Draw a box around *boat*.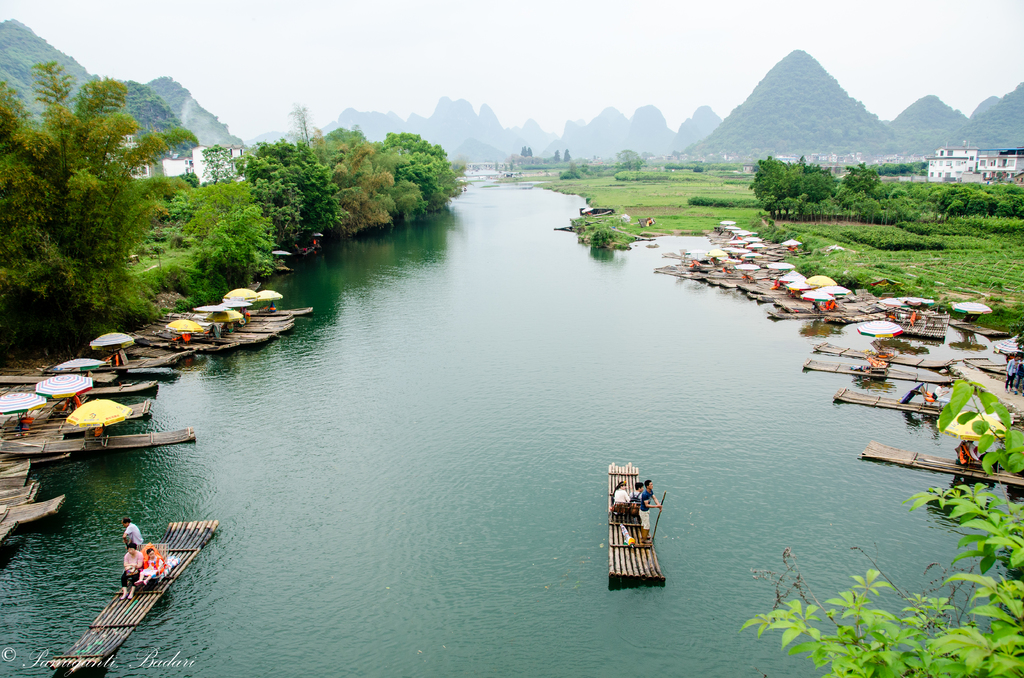
locate(0, 498, 62, 523).
